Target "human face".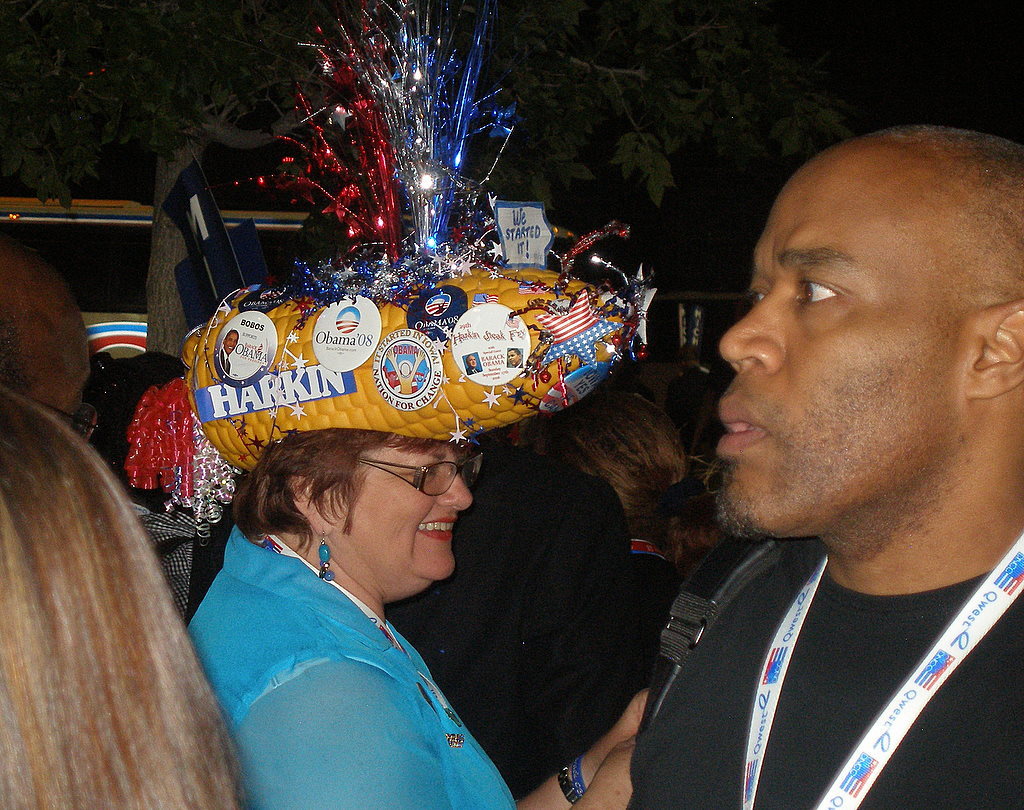
Target region: [left=334, top=441, right=472, bottom=586].
